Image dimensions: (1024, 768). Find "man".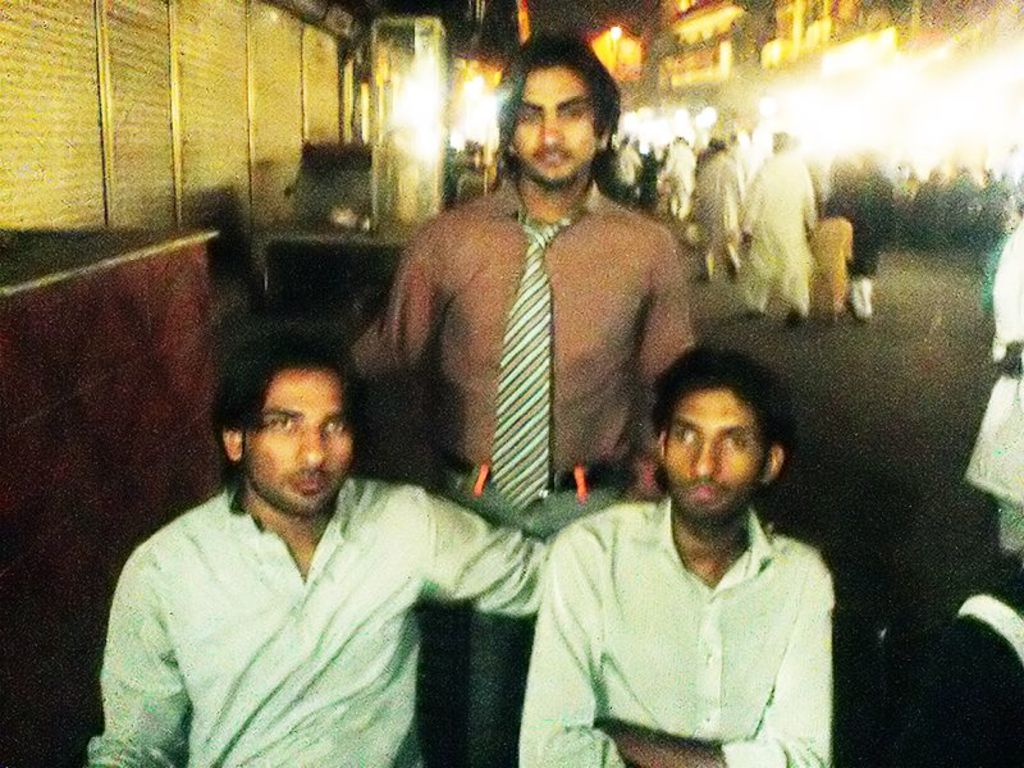
BBox(511, 330, 829, 767).
